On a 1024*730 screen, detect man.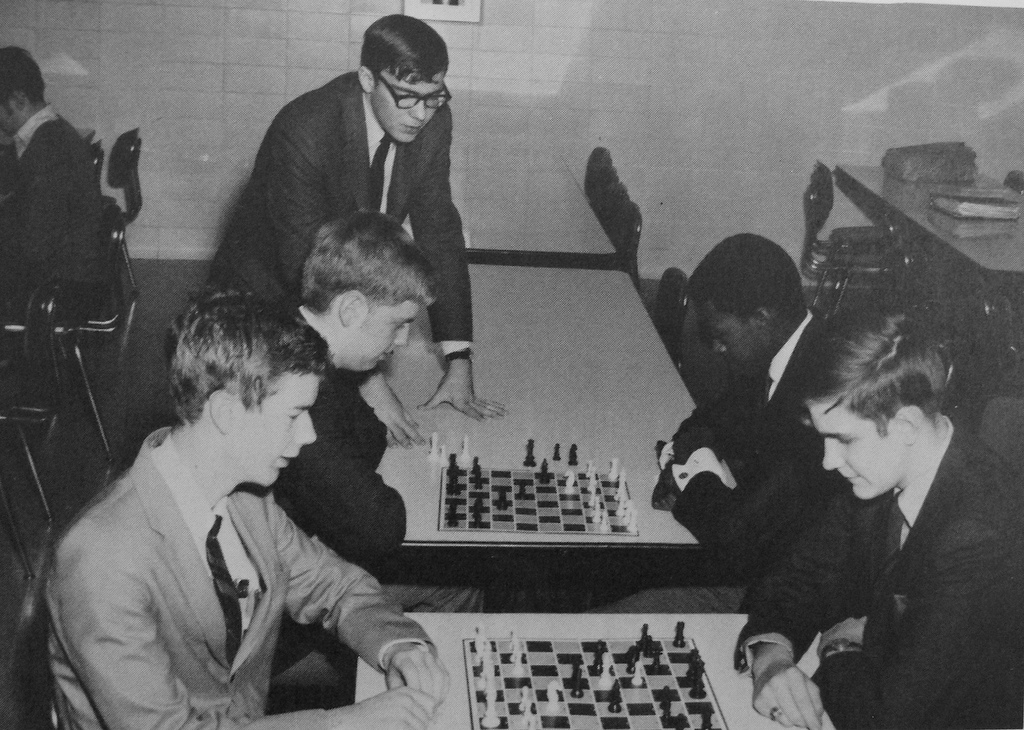
[left=579, top=232, right=860, bottom=609].
